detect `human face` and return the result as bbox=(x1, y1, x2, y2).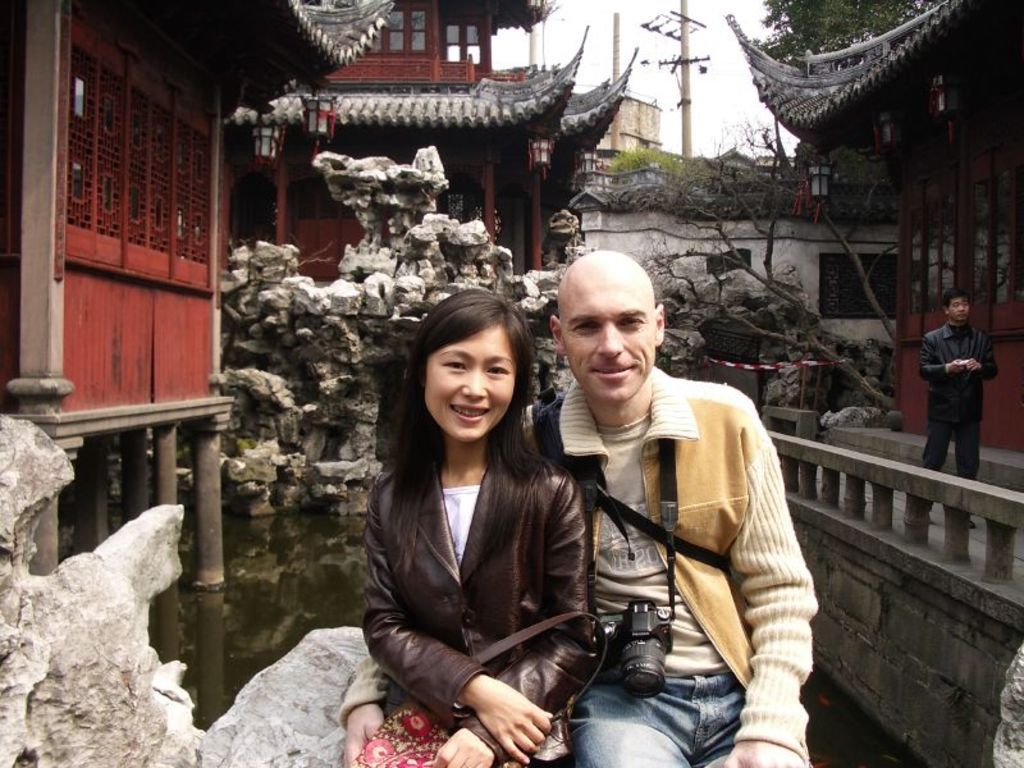
bbox=(946, 298, 968, 321).
